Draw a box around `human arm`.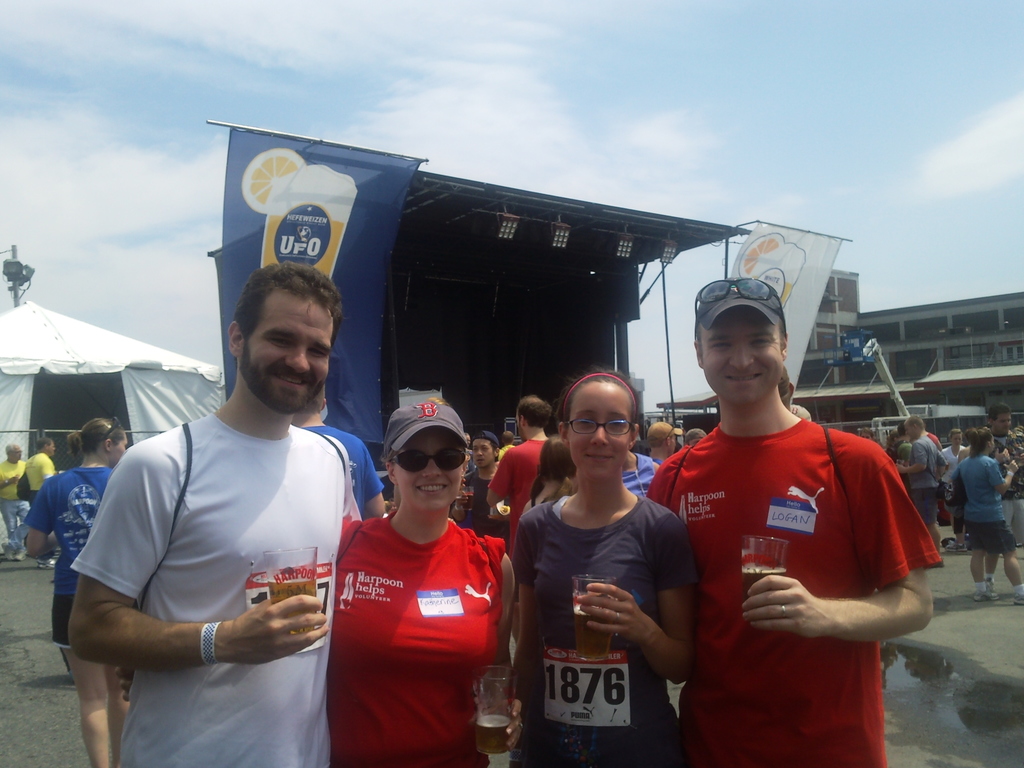
detection(576, 498, 715, 693).
